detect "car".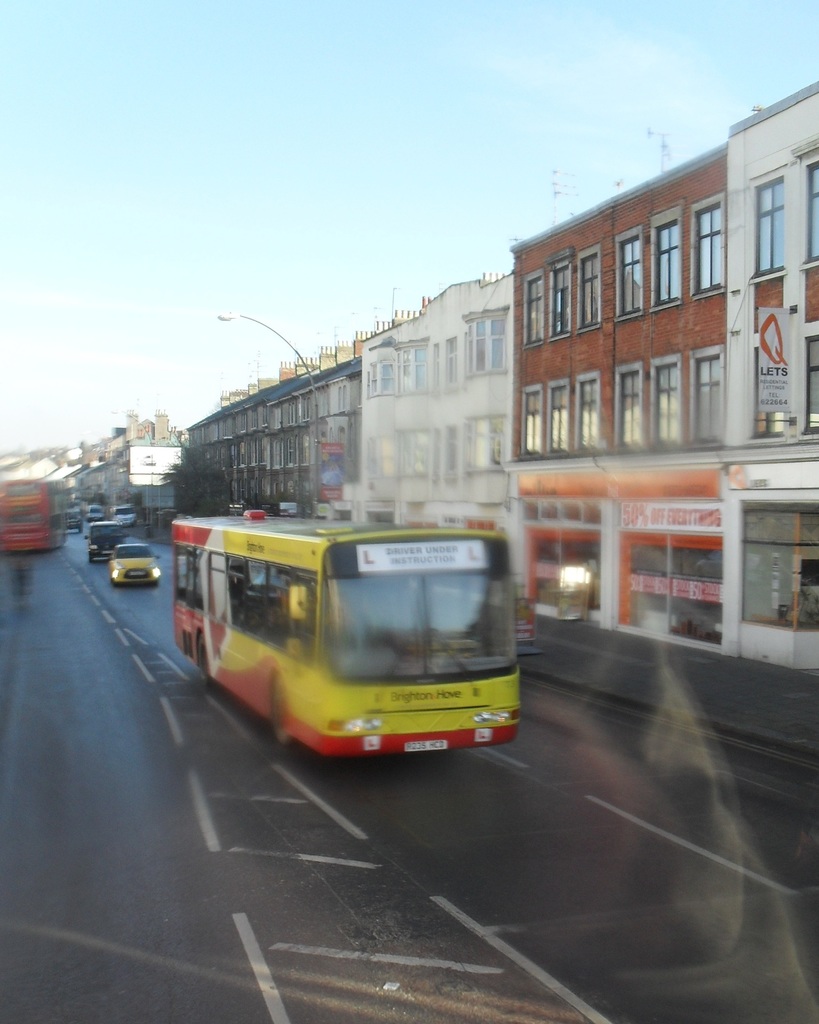
Detected at (84,519,129,564).
